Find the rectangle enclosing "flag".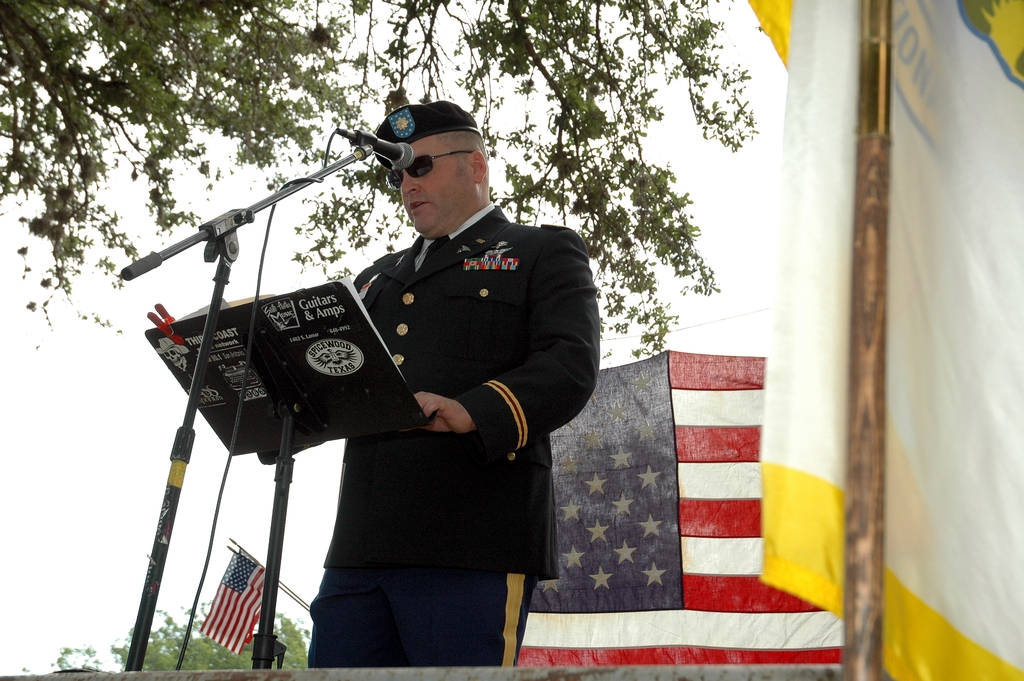
box(757, 0, 1023, 680).
